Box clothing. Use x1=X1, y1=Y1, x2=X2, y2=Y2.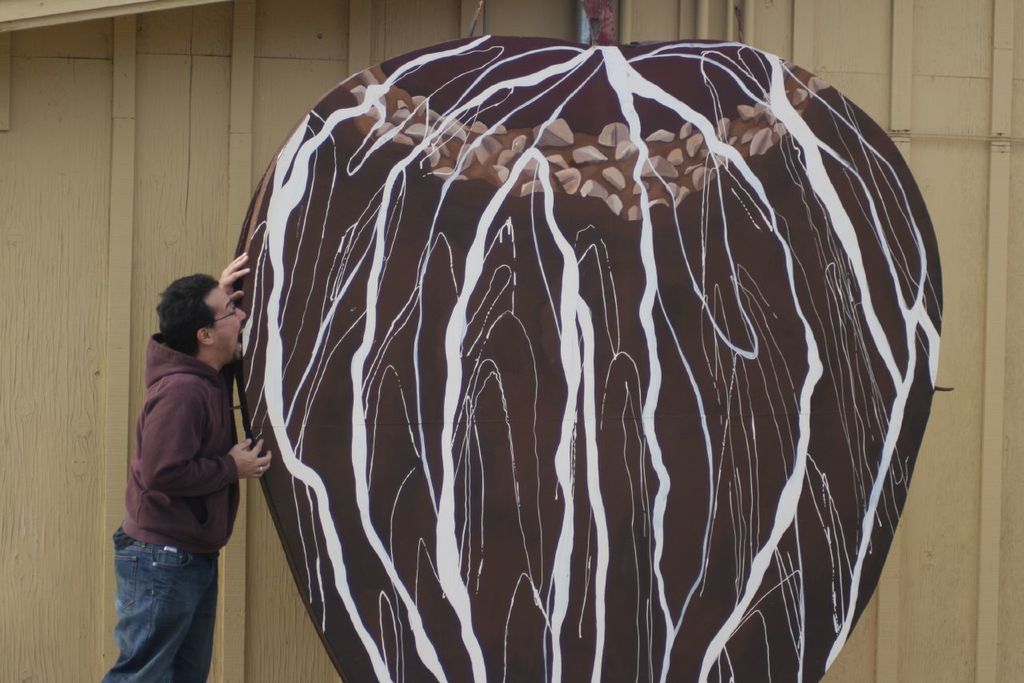
x1=122, y1=330, x2=239, y2=552.
